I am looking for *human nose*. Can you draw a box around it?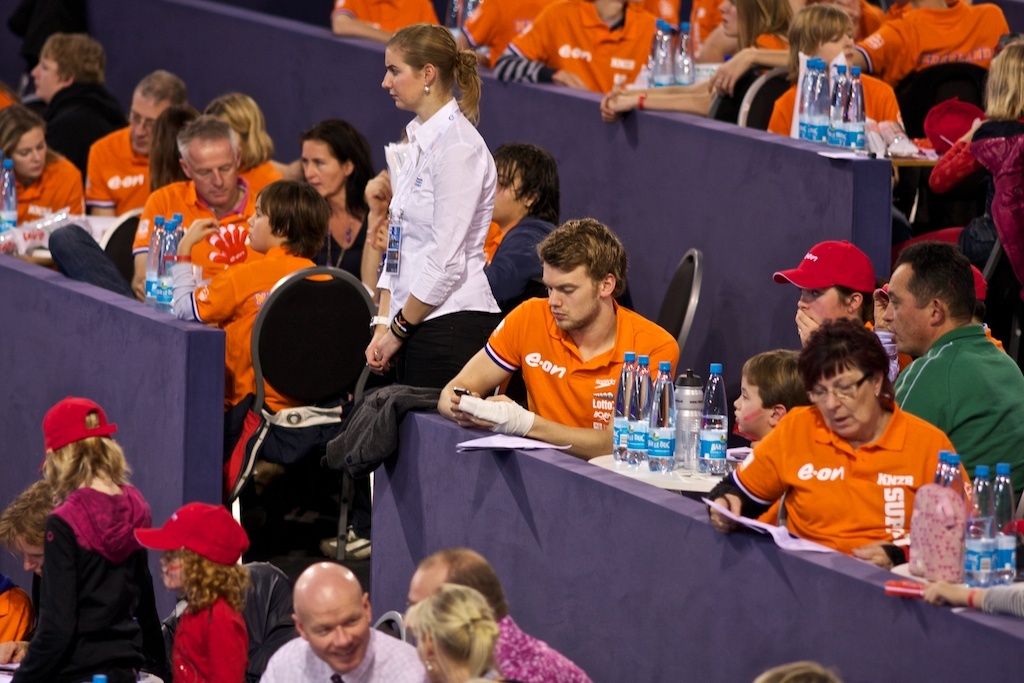
Sure, the bounding box is (x1=826, y1=388, x2=841, y2=415).
